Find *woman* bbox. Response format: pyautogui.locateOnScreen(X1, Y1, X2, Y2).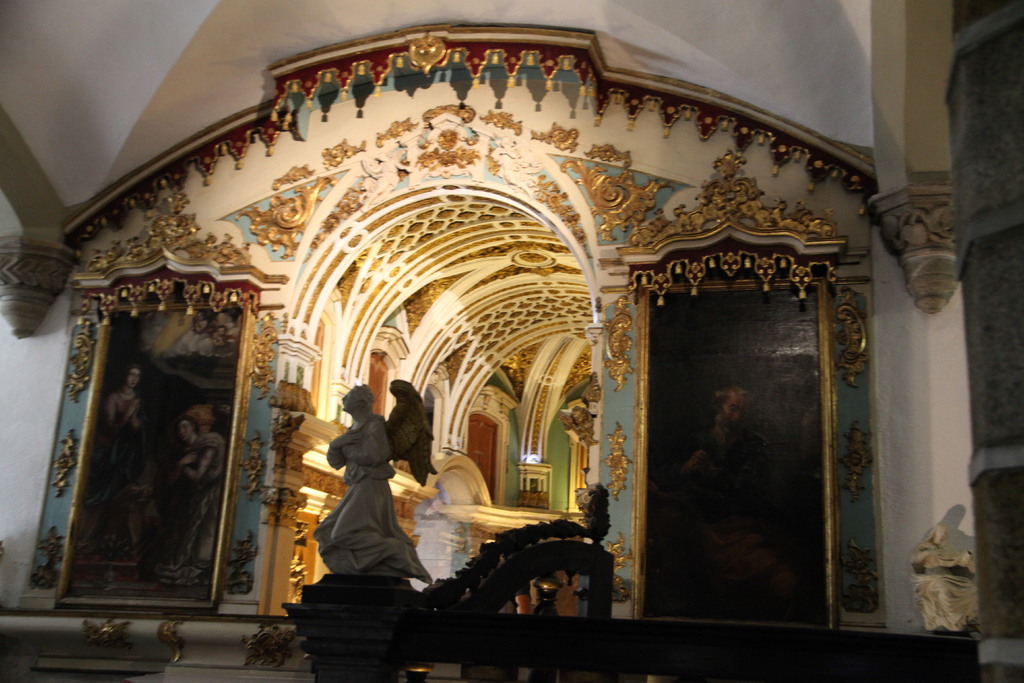
pyautogui.locateOnScreen(152, 416, 218, 587).
